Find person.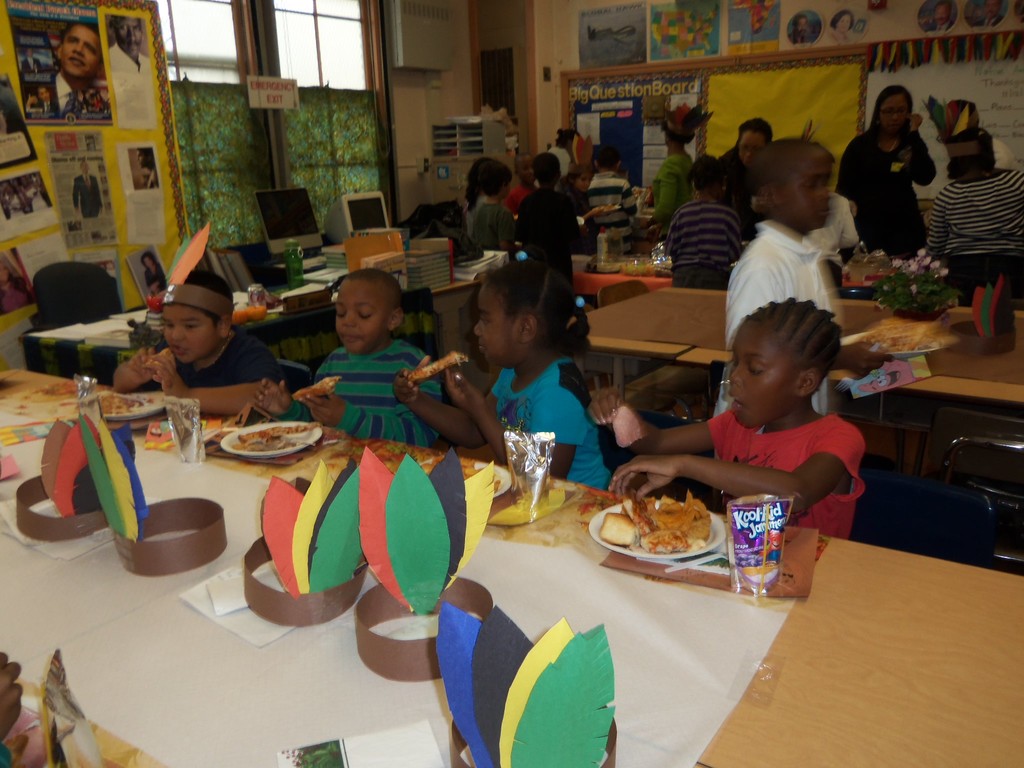
(789,15,807,45).
